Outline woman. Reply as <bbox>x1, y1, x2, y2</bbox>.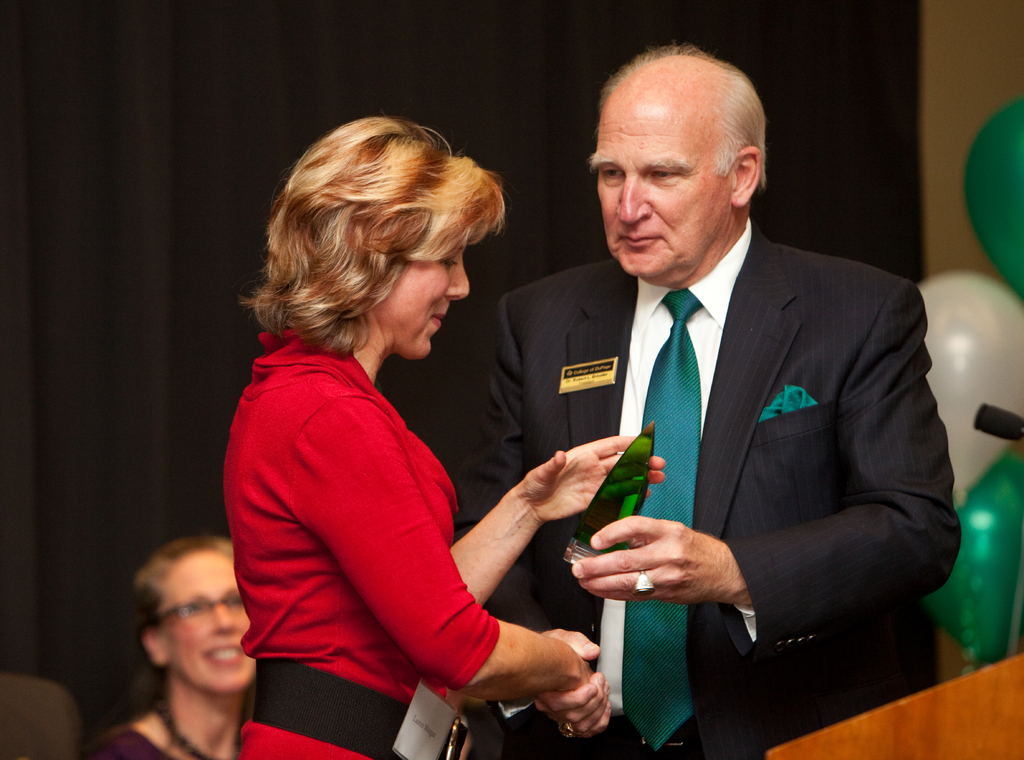
<bbox>88, 532, 262, 759</bbox>.
